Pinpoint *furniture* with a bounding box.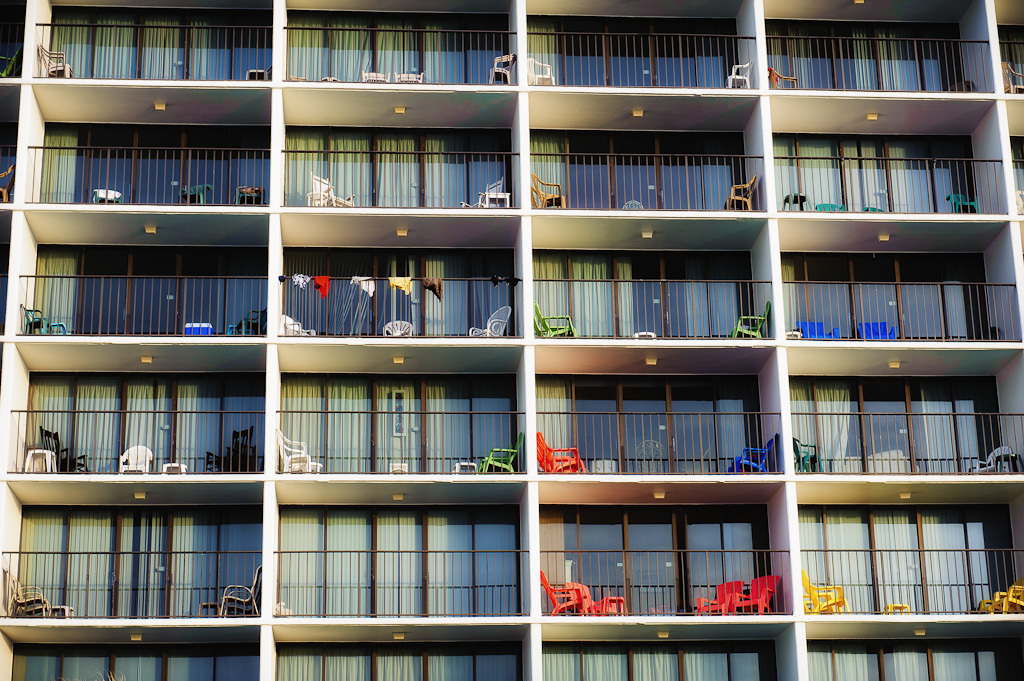
<region>630, 440, 662, 475</region>.
